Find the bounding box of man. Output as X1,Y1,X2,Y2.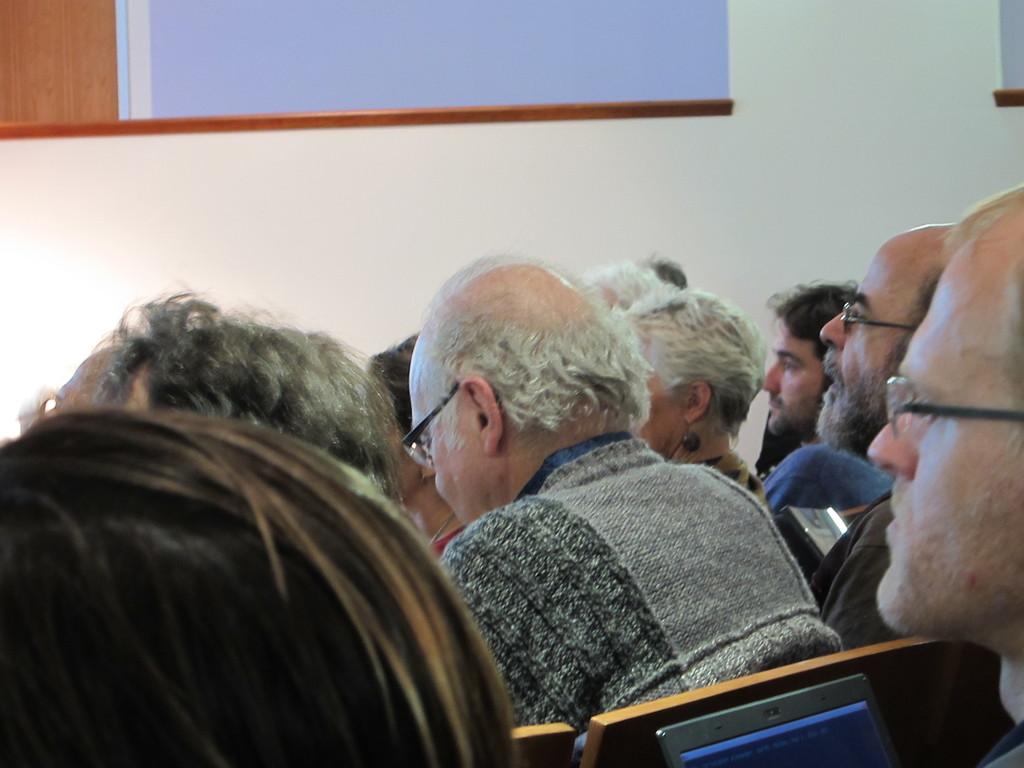
399,246,847,742.
